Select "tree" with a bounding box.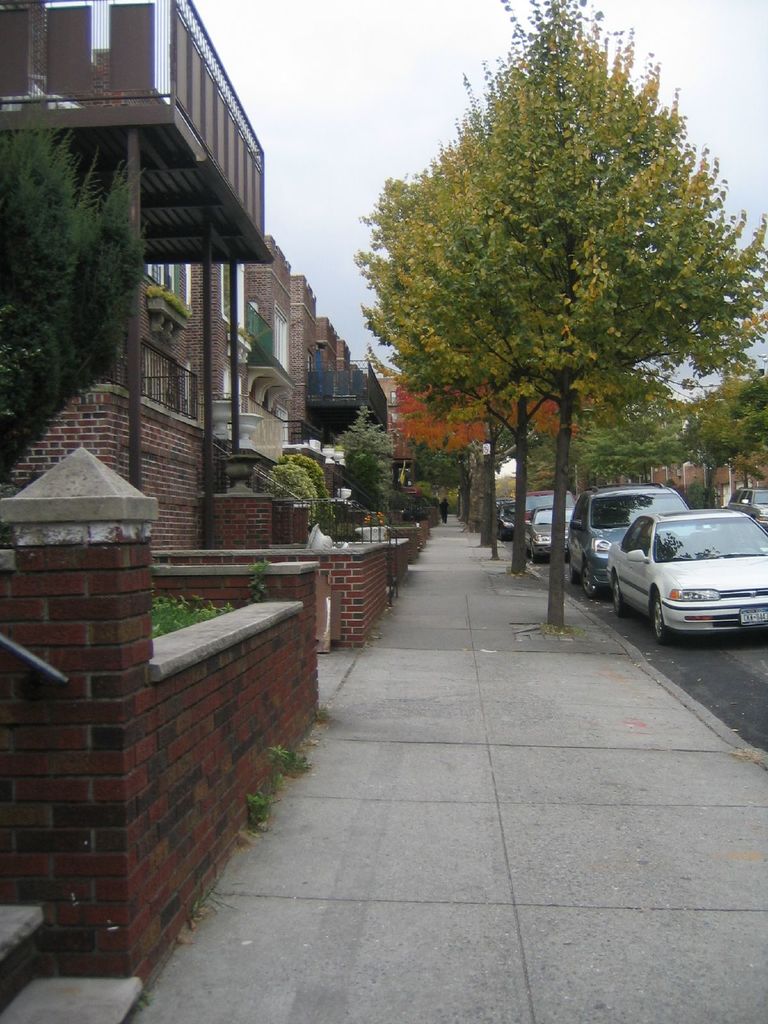
(x1=352, y1=0, x2=767, y2=637).
